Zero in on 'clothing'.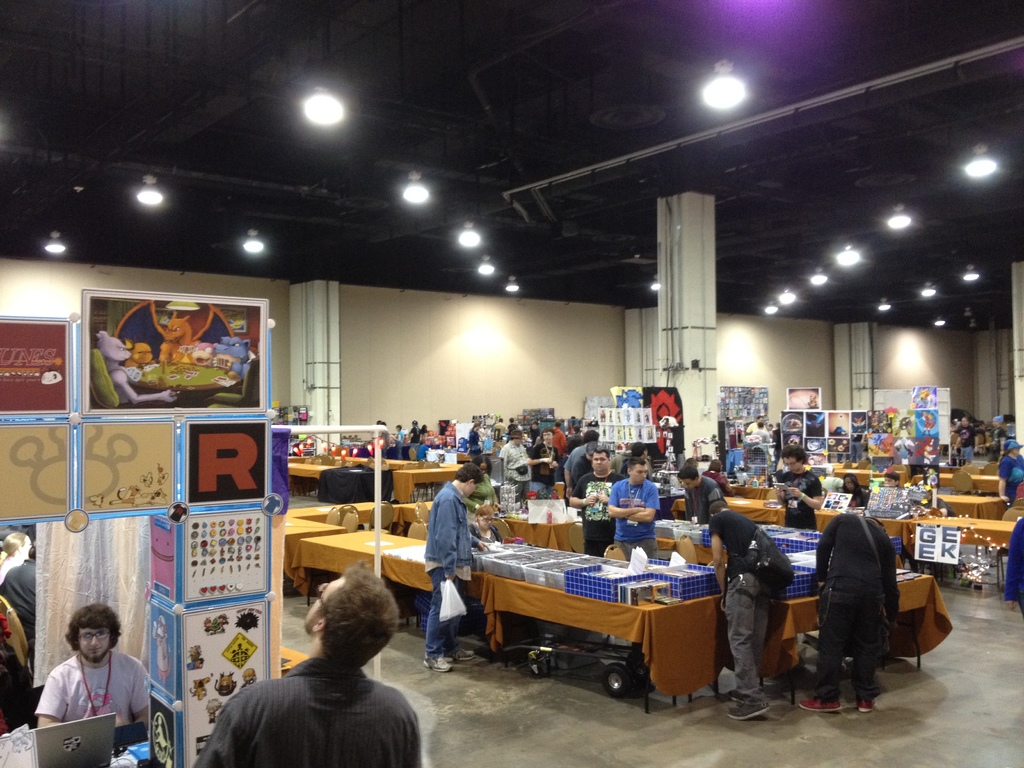
Zeroed in: x1=468, y1=523, x2=506, y2=549.
